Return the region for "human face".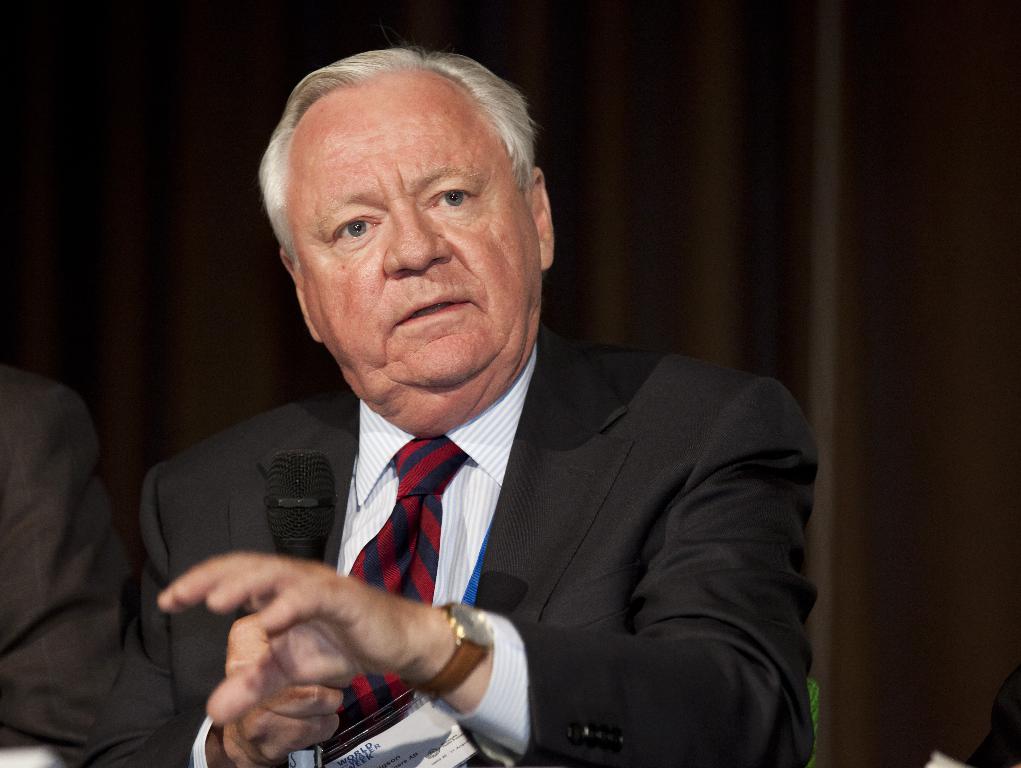
296/70/544/394.
